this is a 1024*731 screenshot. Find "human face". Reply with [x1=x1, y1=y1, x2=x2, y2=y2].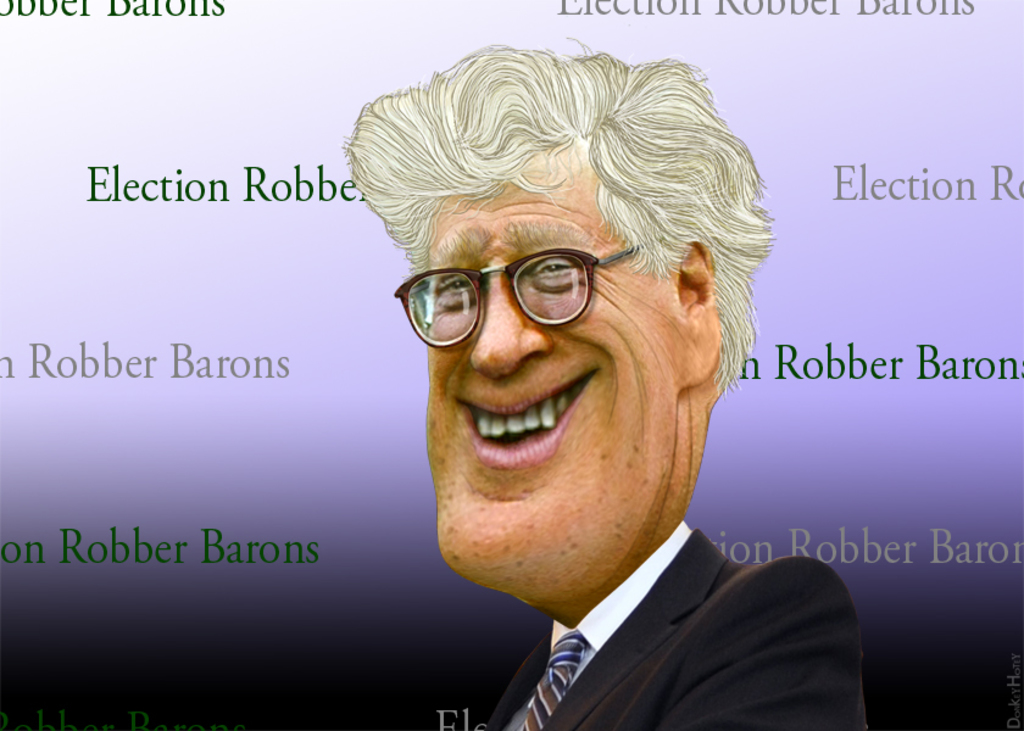
[x1=424, y1=163, x2=683, y2=575].
